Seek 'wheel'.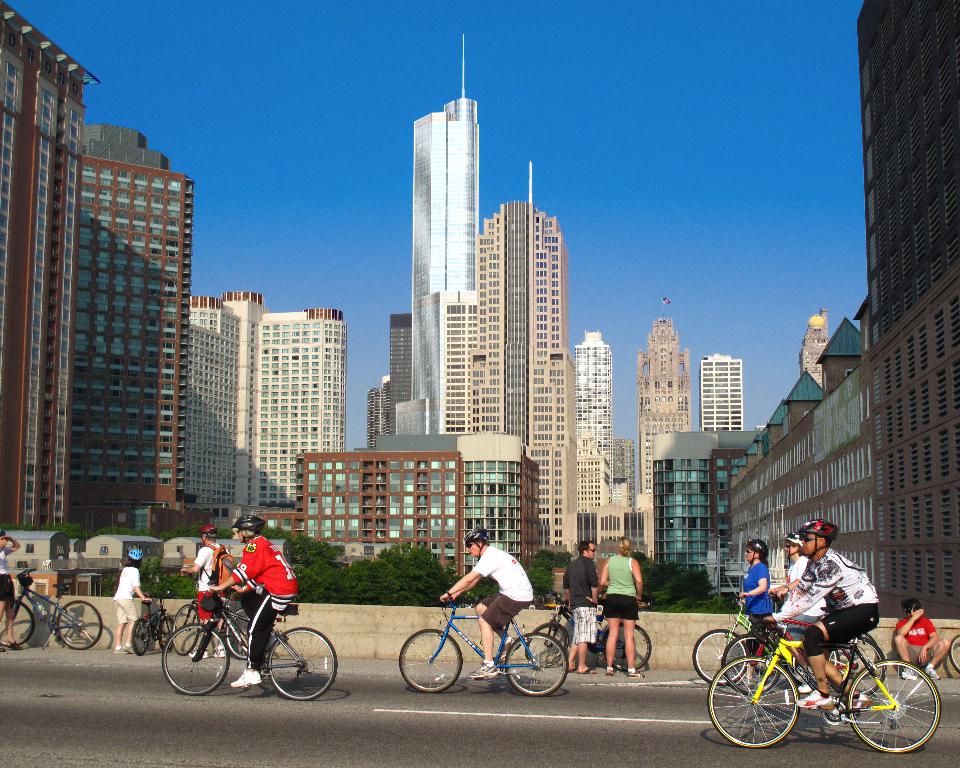
[0,596,34,644].
